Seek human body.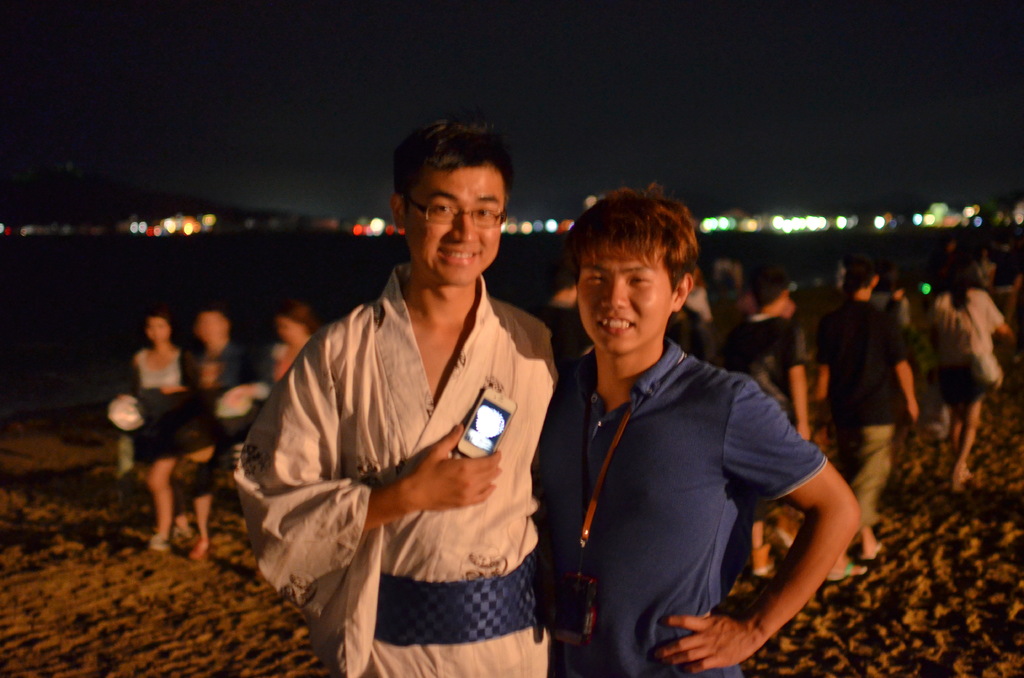
<bbox>934, 282, 998, 495</bbox>.
